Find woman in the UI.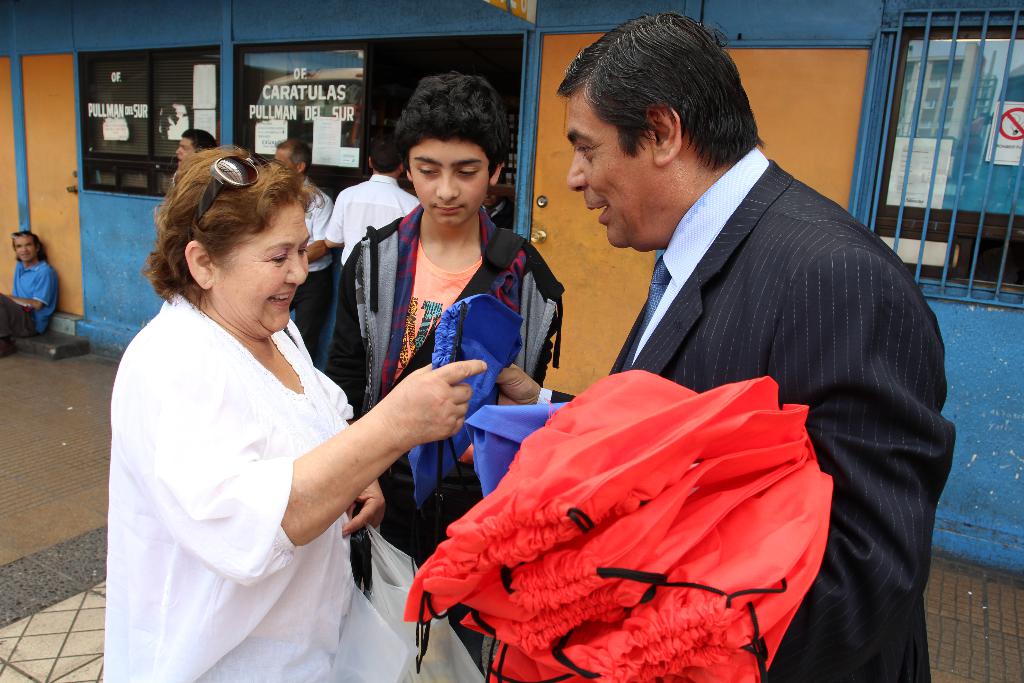
UI element at 97 131 409 682.
